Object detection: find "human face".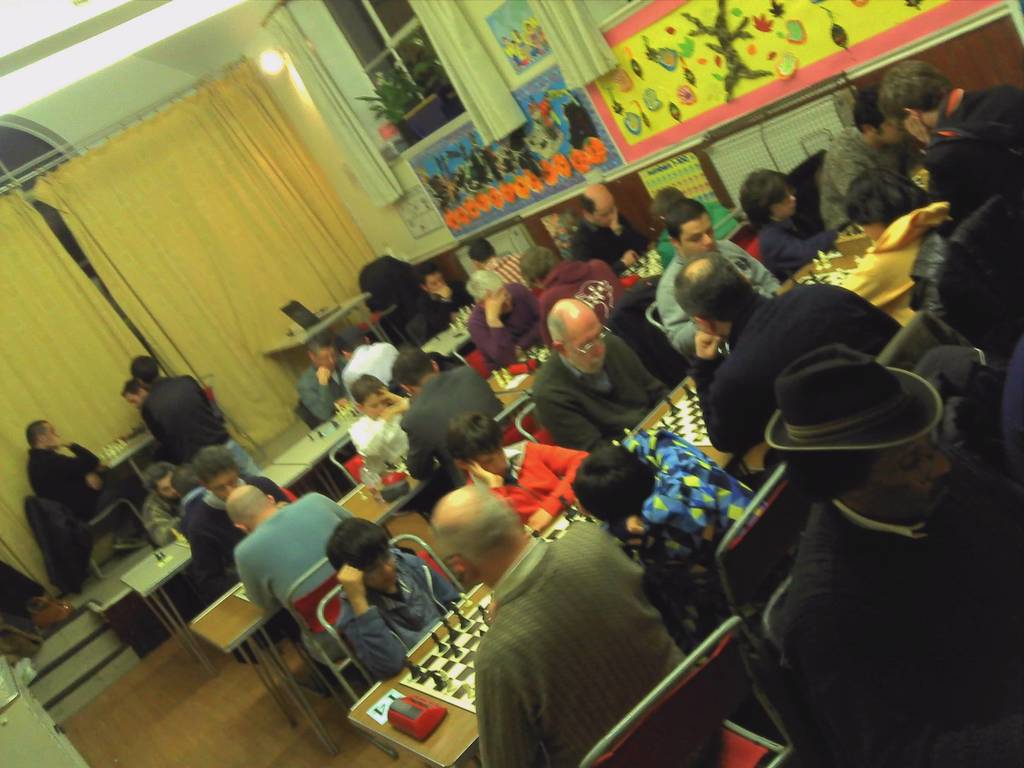
left=318, top=348, right=338, bottom=369.
